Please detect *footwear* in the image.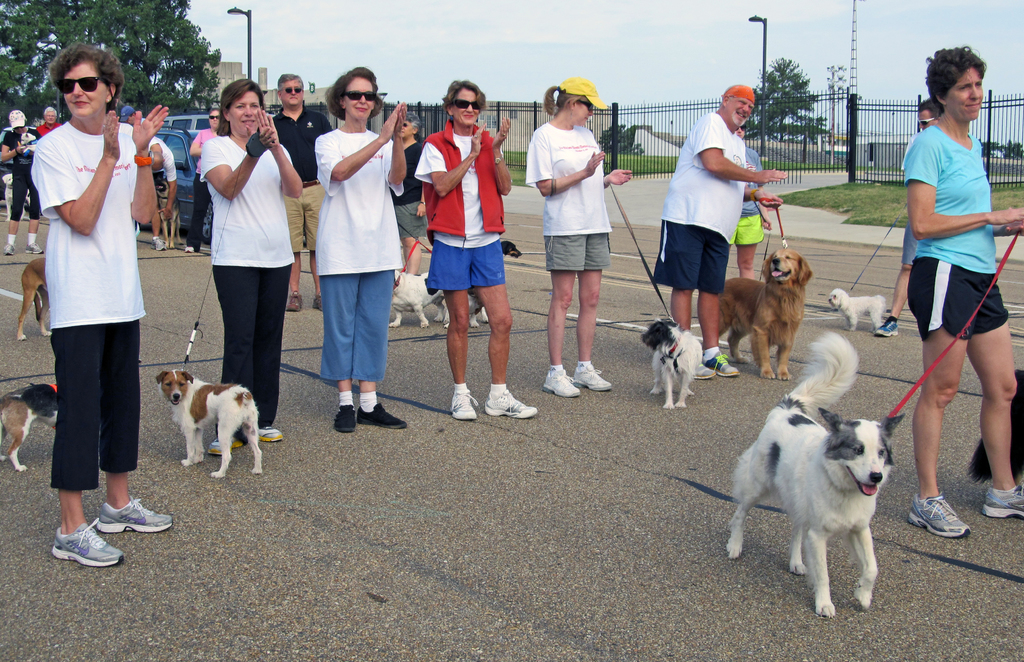
(704,351,744,378).
